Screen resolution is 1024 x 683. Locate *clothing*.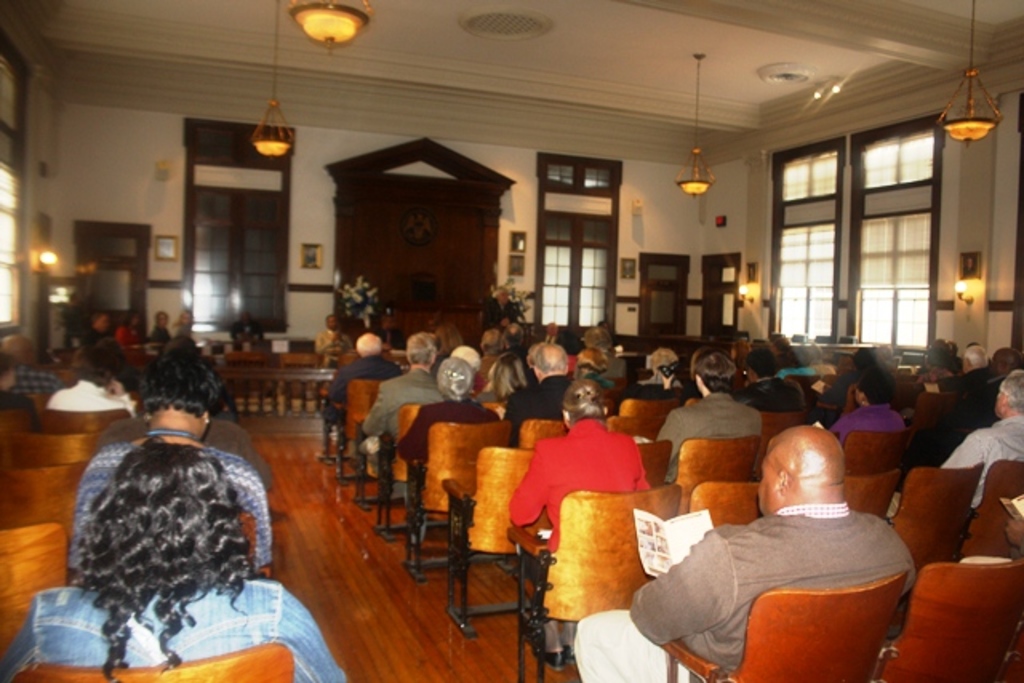
(80, 441, 277, 571).
